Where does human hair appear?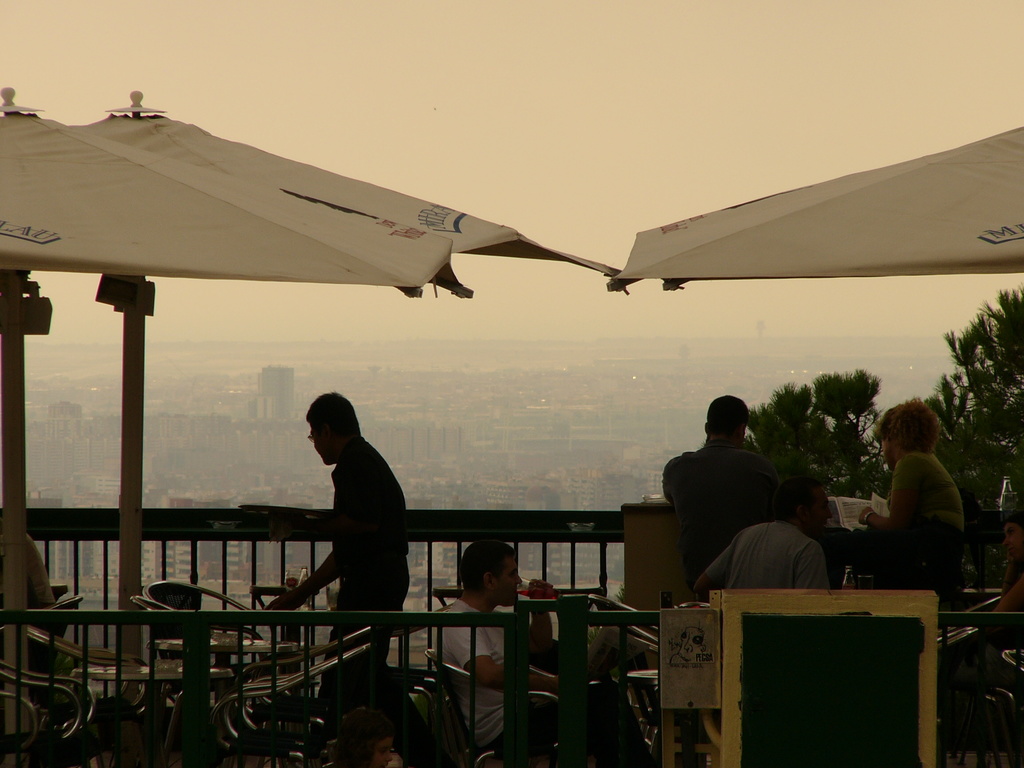
Appears at locate(307, 392, 362, 445).
